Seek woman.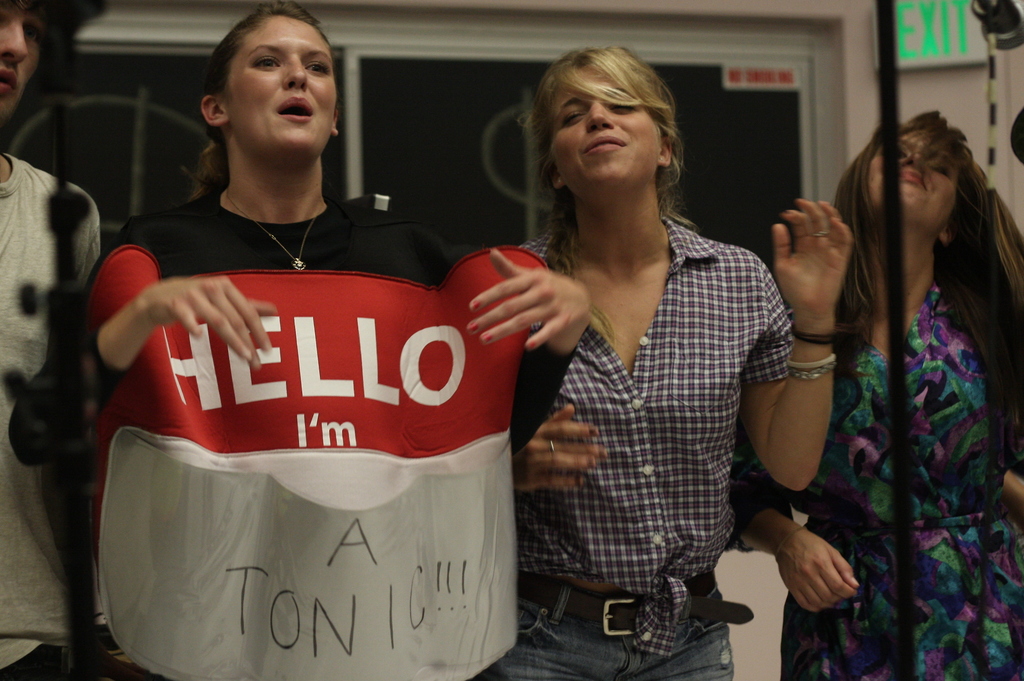
bbox(8, 0, 589, 680).
